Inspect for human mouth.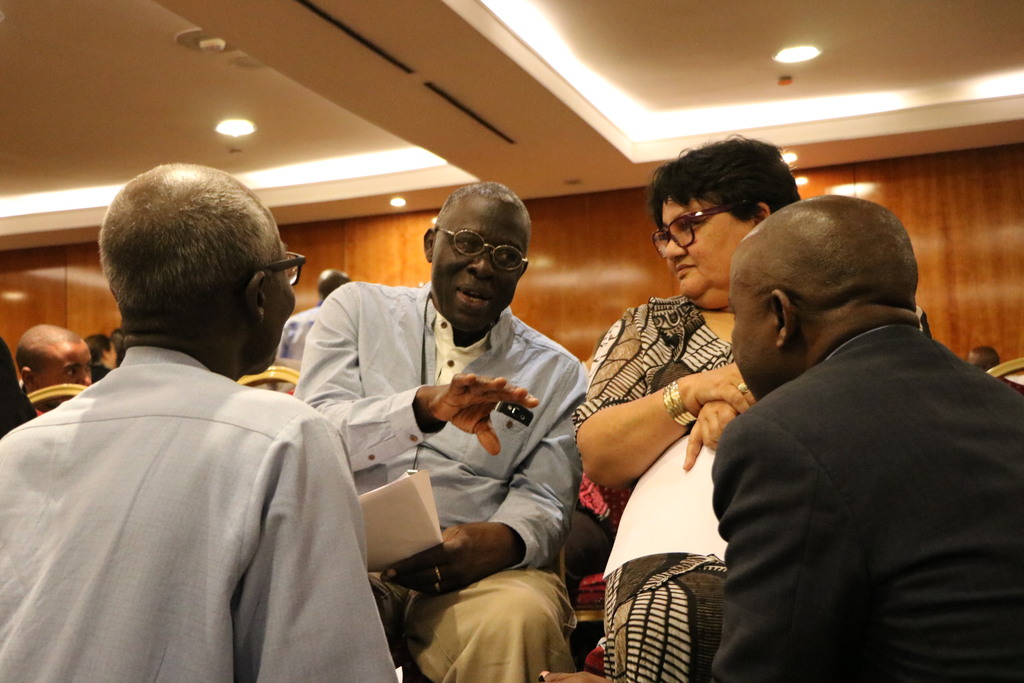
Inspection: locate(455, 284, 491, 307).
